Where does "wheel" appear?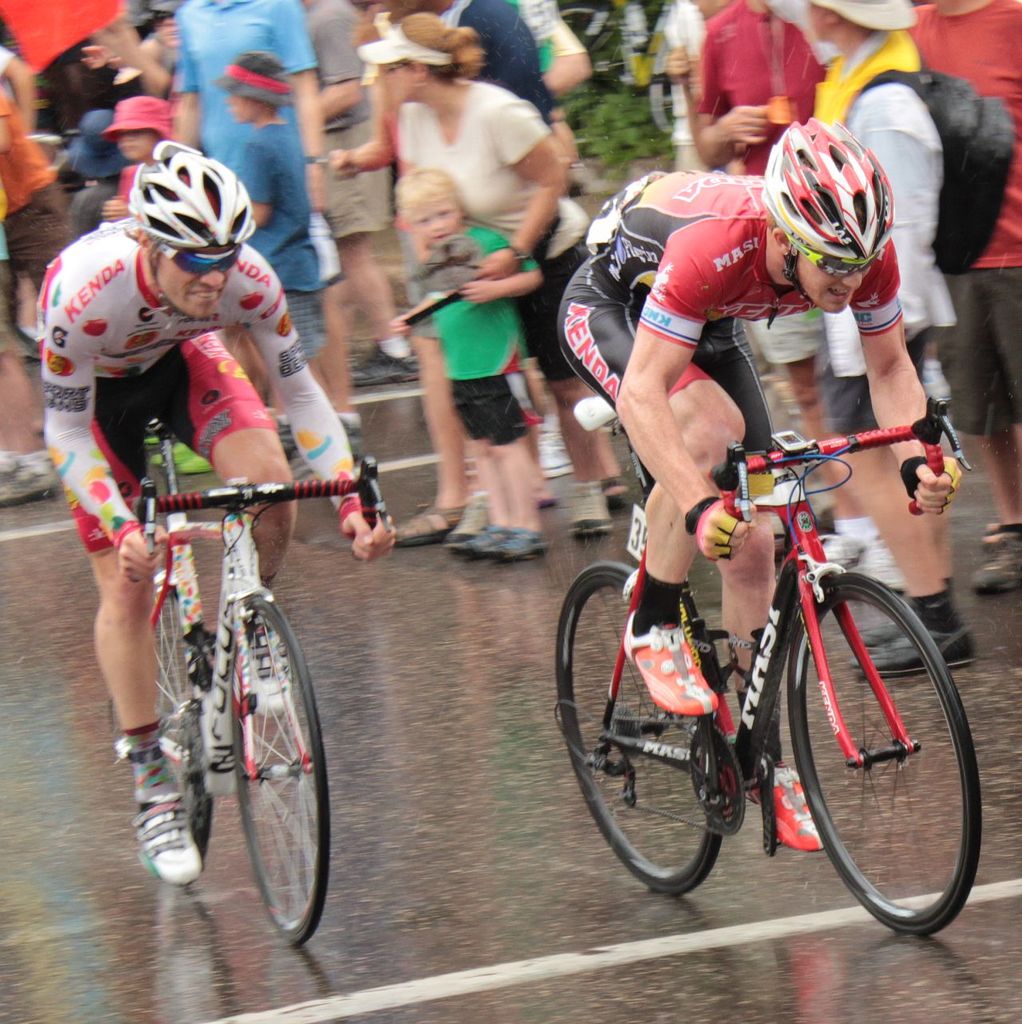
Appears at (left=776, top=573, right=985, bottom=947).
